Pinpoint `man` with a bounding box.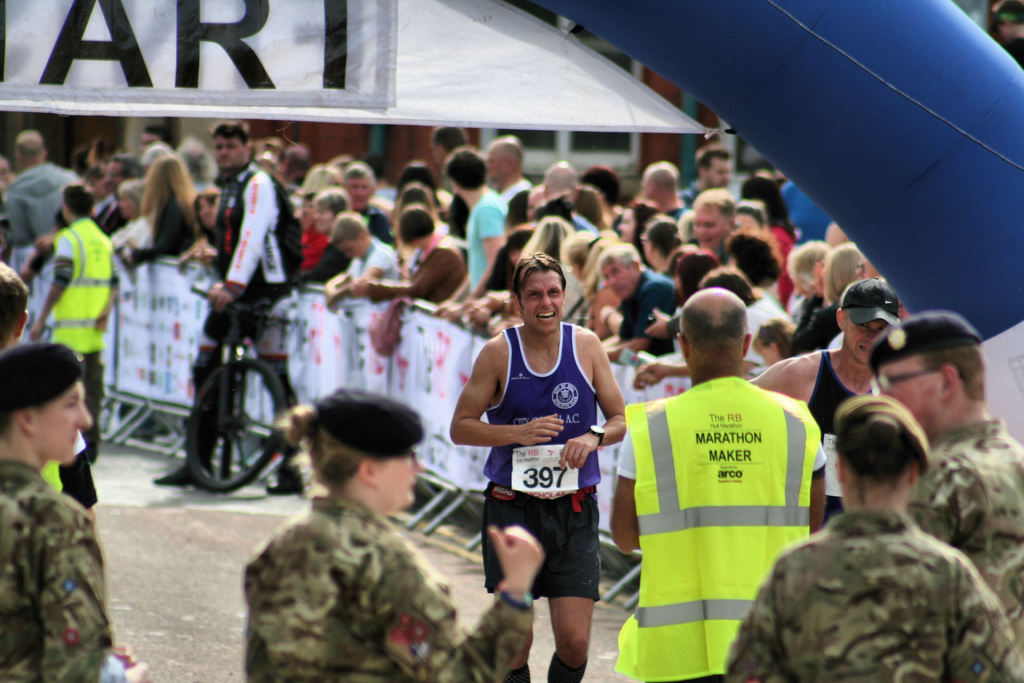
[x1=641, y1=160, x2=687, y2=219].
